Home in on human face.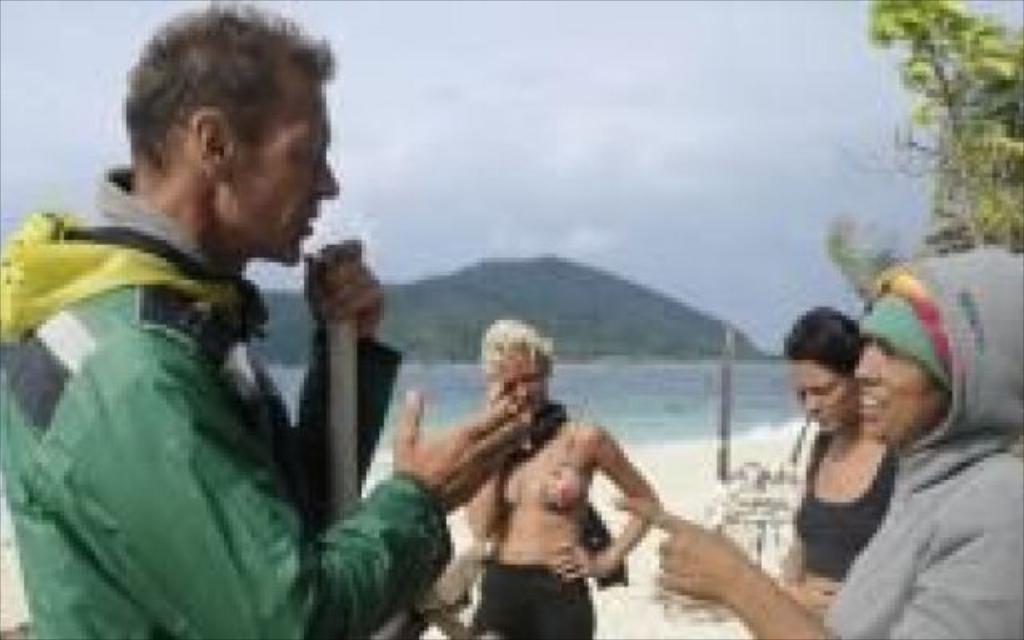
Homed in at left=856, top=339, right=944, bottom=443.
